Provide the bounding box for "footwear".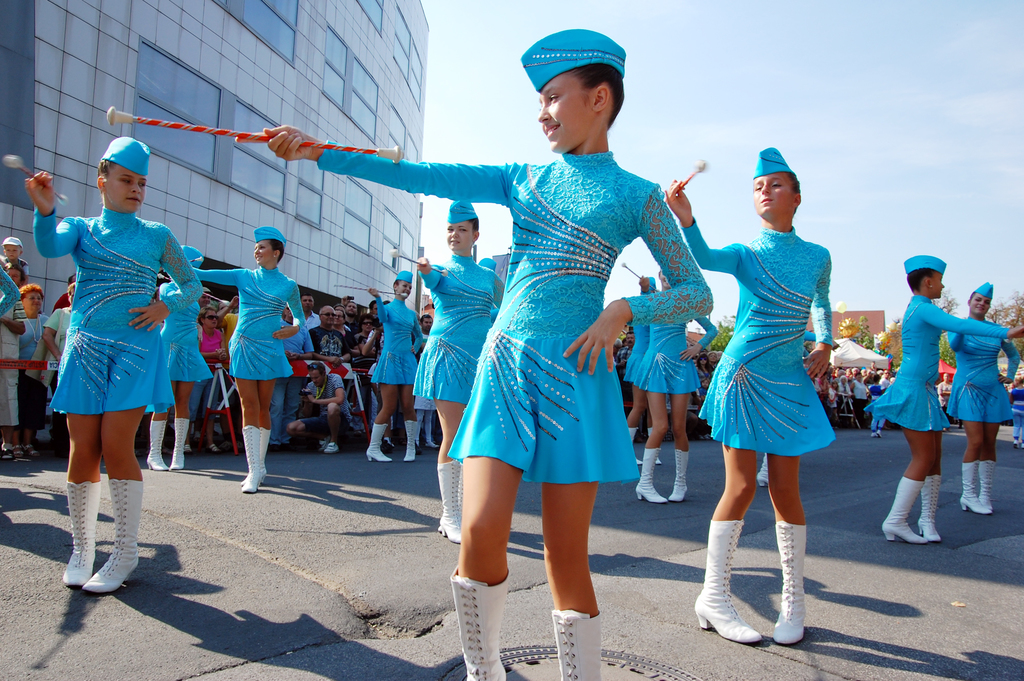
l=63, t=477, r=101, b=587.
